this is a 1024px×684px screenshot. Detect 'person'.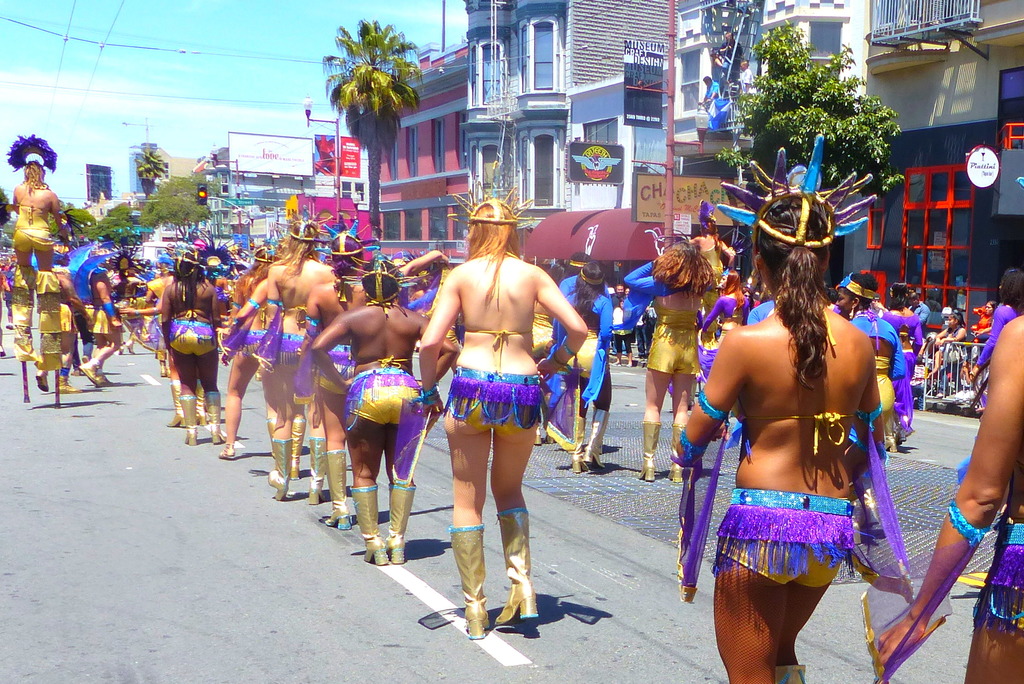
bbox(831, 268, 905, 457).
